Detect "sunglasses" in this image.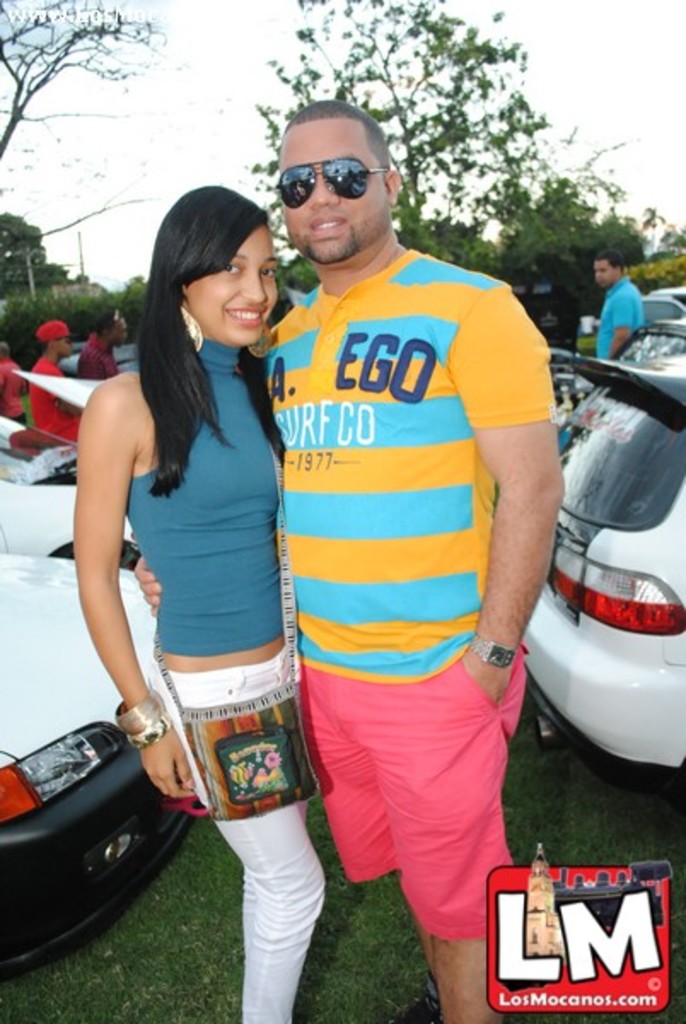
Detection: box=[273, 155, 389, 213].
